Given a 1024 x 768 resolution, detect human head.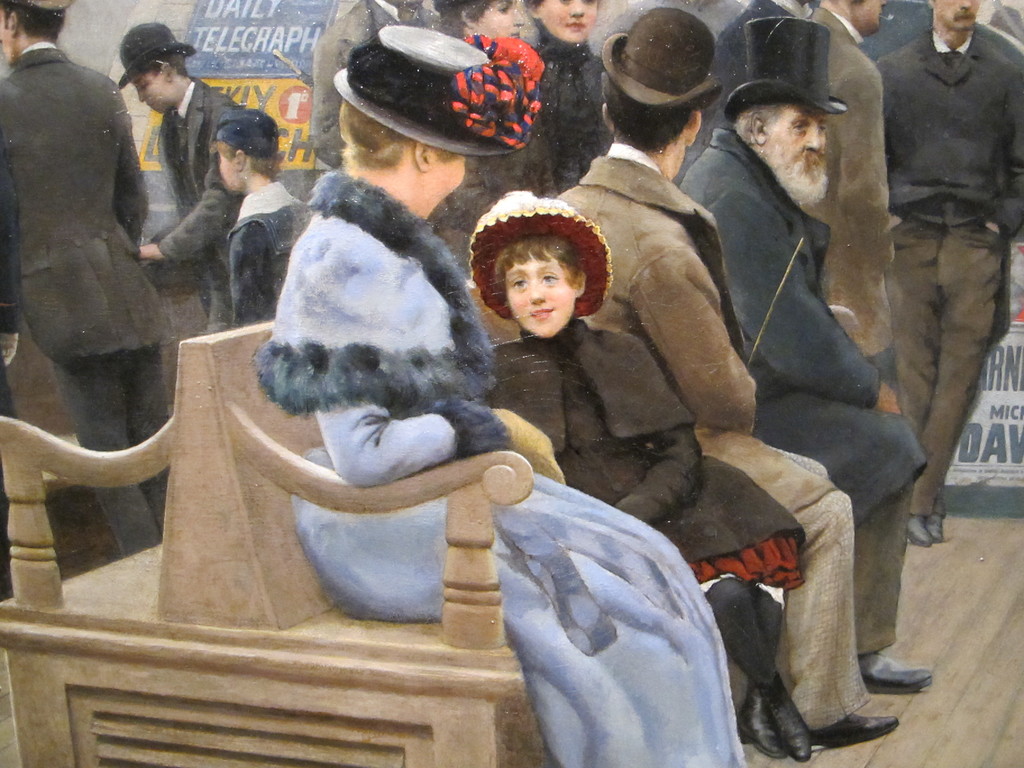
box(599, 3, 726, 180).
